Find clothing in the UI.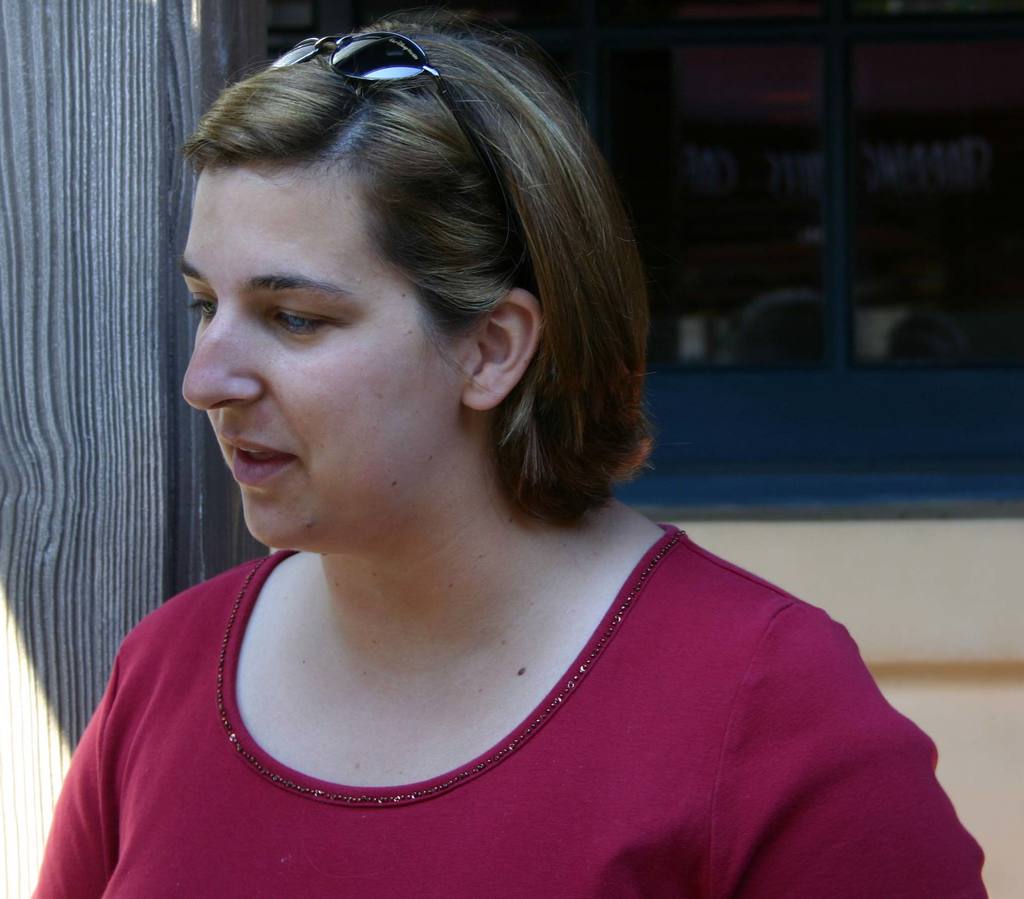
UI element at 66 501 979 889.
